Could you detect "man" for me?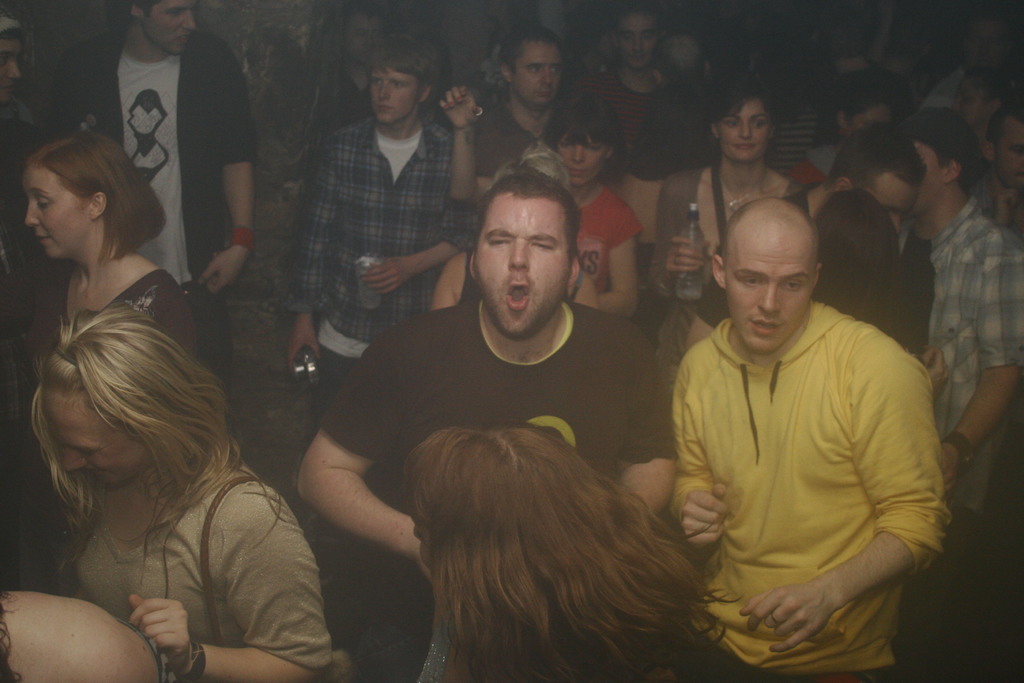
Detection result: crop(46, 0, 253, 377).
